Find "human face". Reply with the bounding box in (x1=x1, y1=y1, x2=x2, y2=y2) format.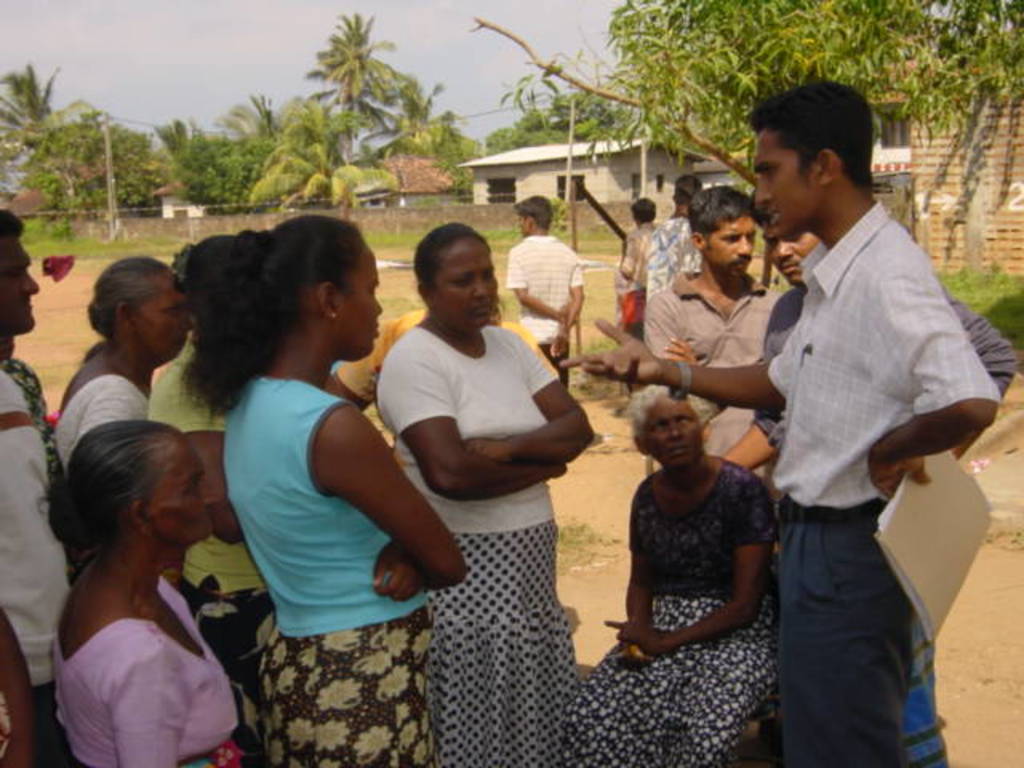
(x1=747, y1=123, x2=810, y2=245).
